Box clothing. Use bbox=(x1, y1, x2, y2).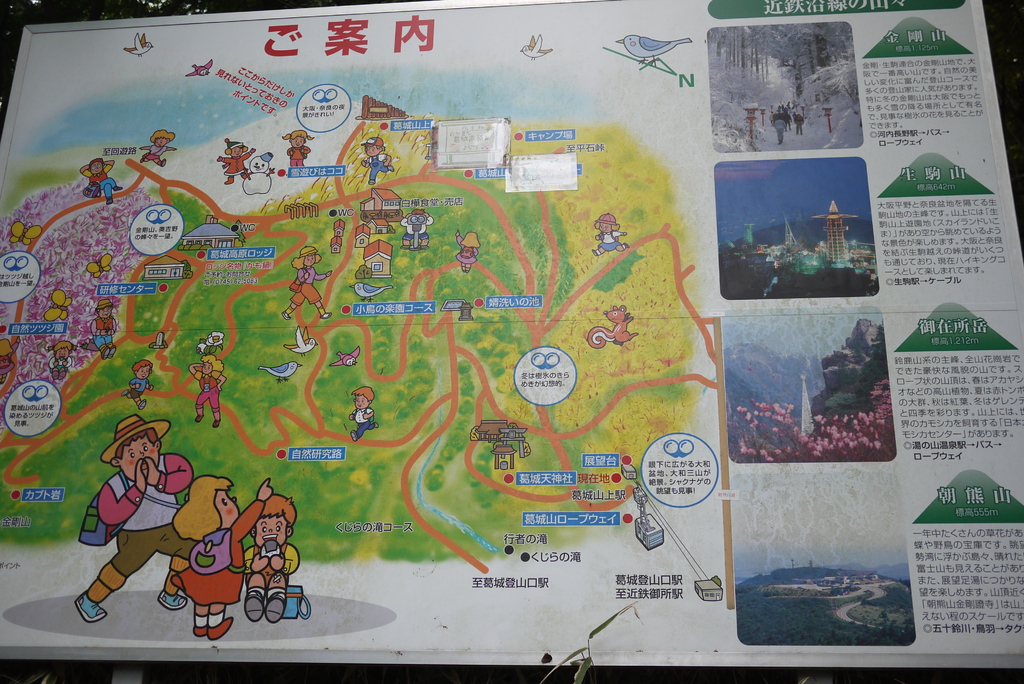
bbox=(216, 151, 252, 176).
